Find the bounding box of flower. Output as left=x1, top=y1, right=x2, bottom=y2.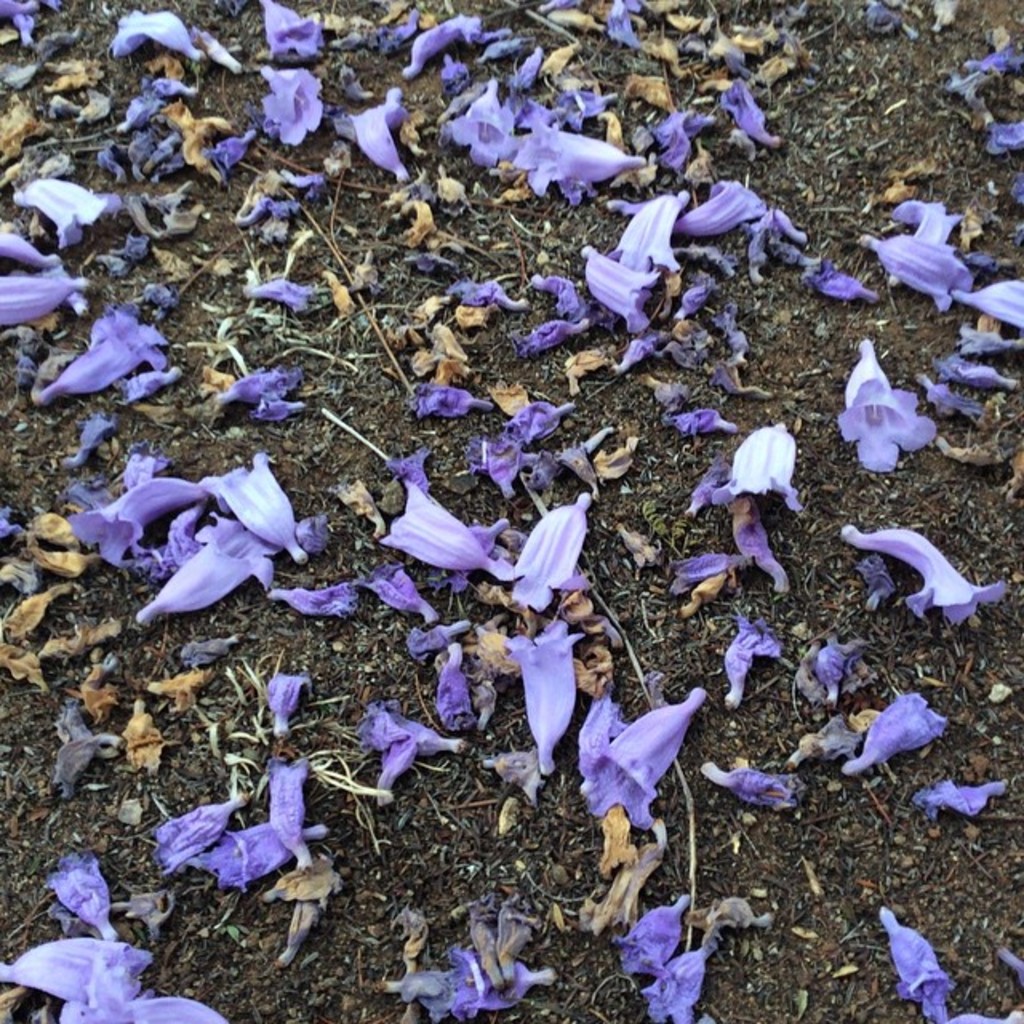
left=0, top=936, right=216, bottom=1022.
